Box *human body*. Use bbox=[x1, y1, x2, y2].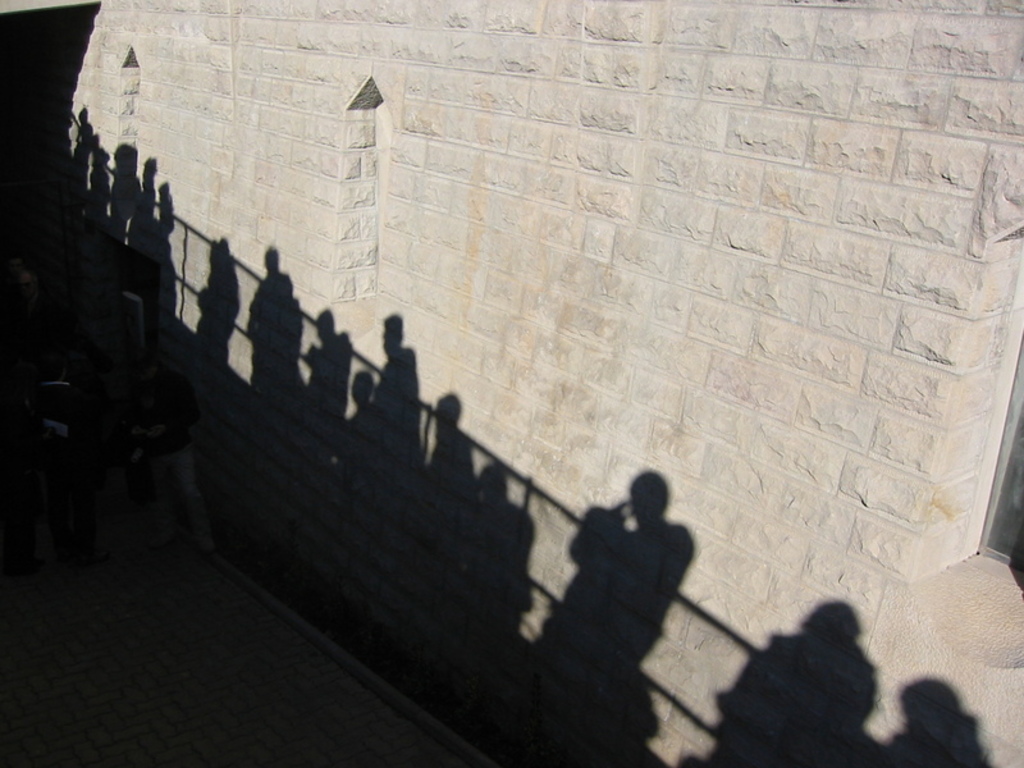
bbox=[74, 105, 175, 319].
